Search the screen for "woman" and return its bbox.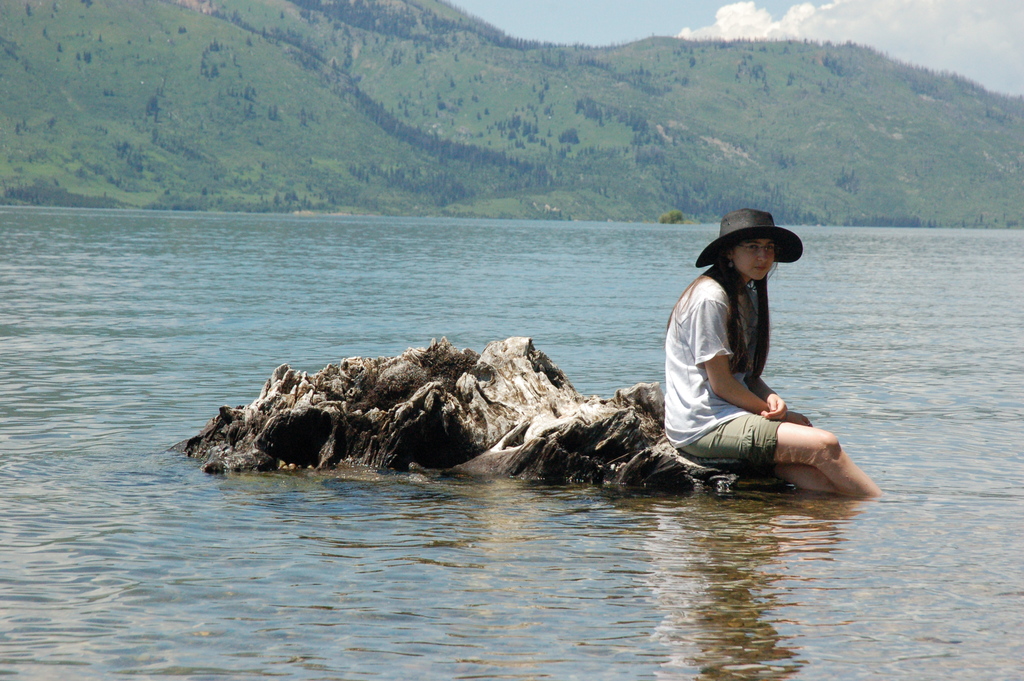
Found: l=641, t=214, r=877, b=518.
